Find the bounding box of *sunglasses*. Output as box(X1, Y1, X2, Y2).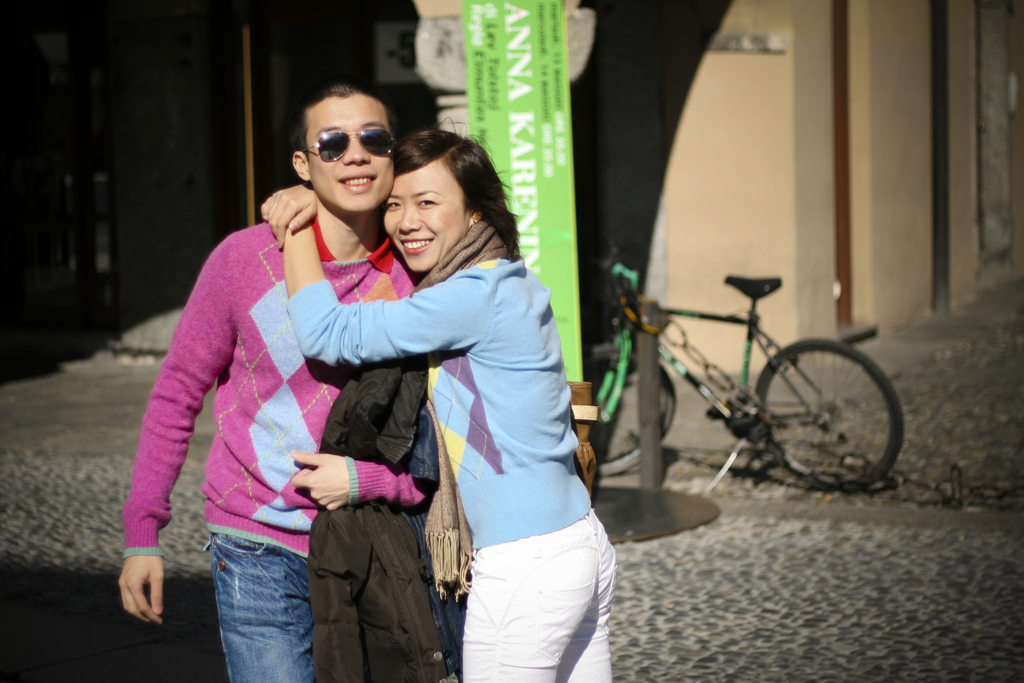
box(303, 128, 397, 163).
